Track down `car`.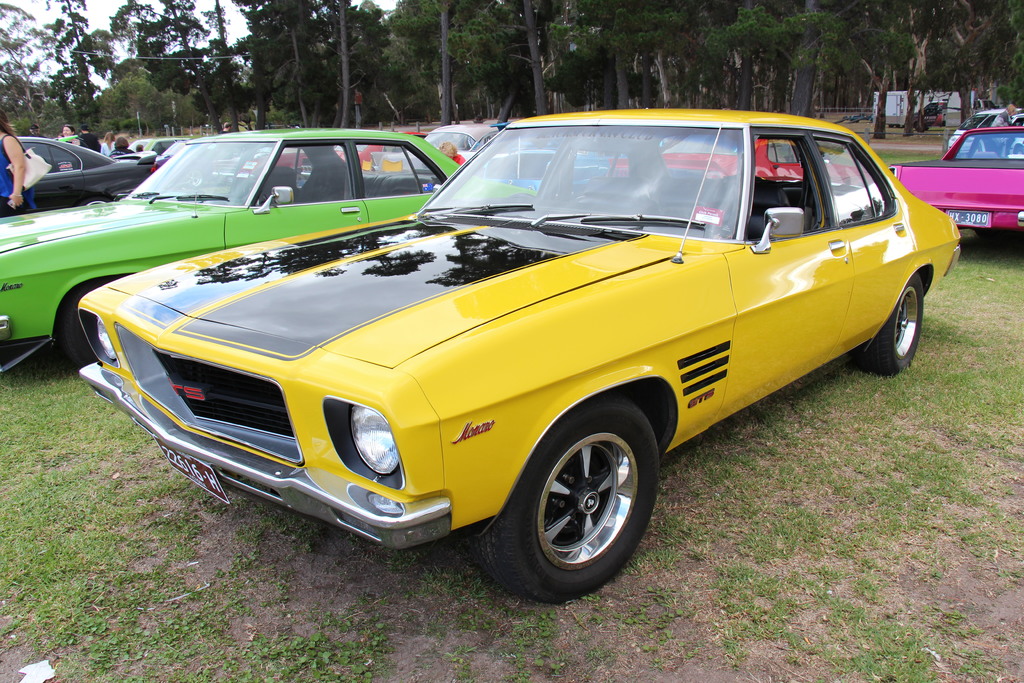
Tracked to [4, 135, 163, 209].
